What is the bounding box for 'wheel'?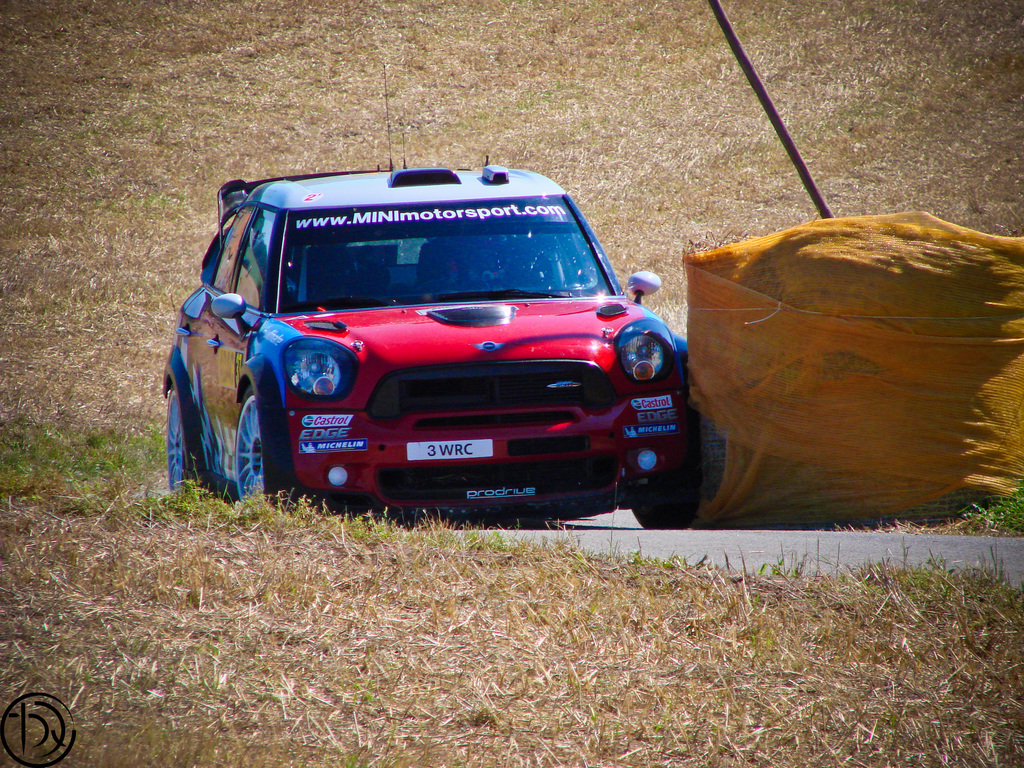
[x1=166, y1=389, x2=193, y2=495].
